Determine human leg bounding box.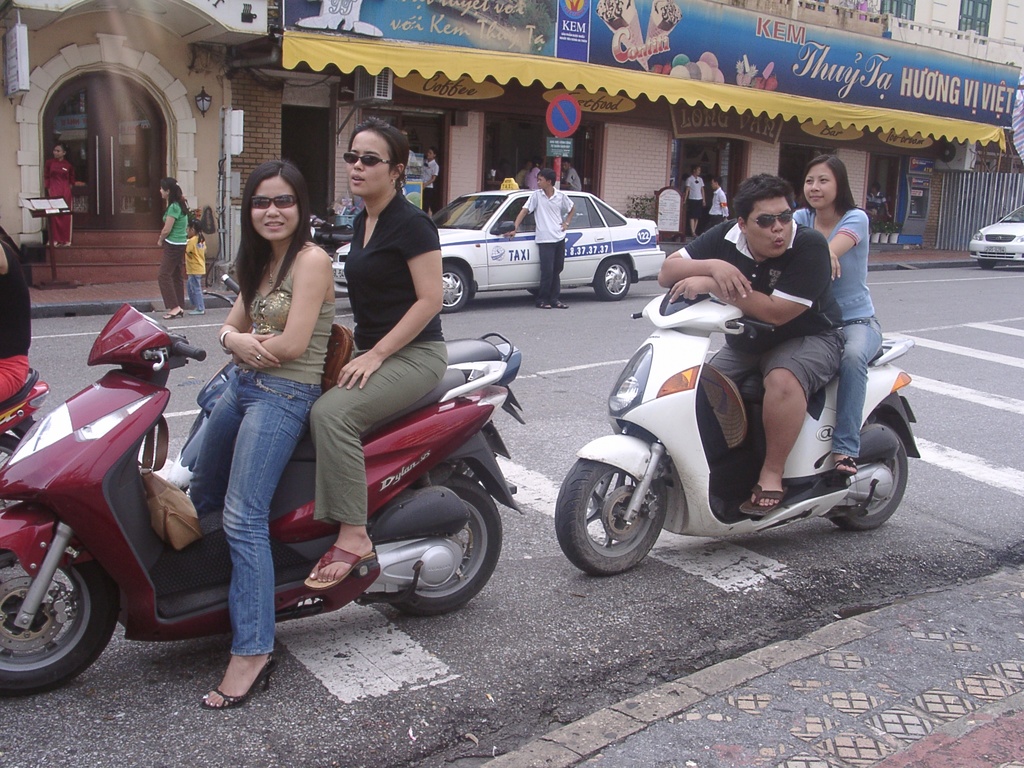
Determined: (757, 348, 831, 513).
